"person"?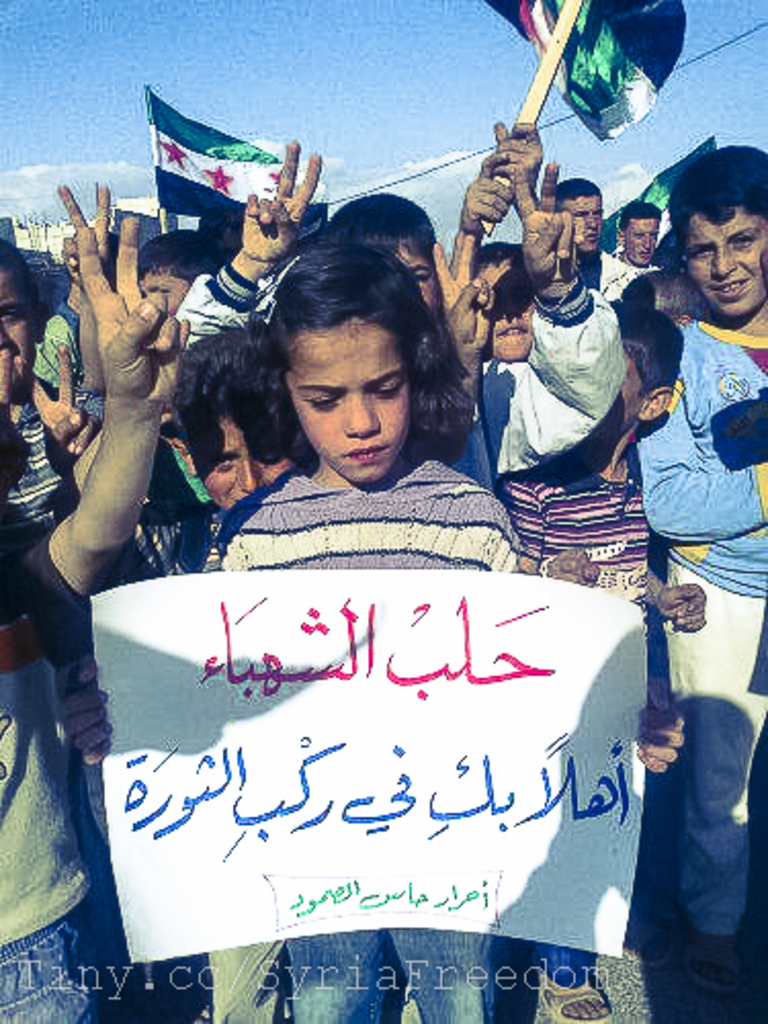
bbox=(315, 133, 547, 543)
